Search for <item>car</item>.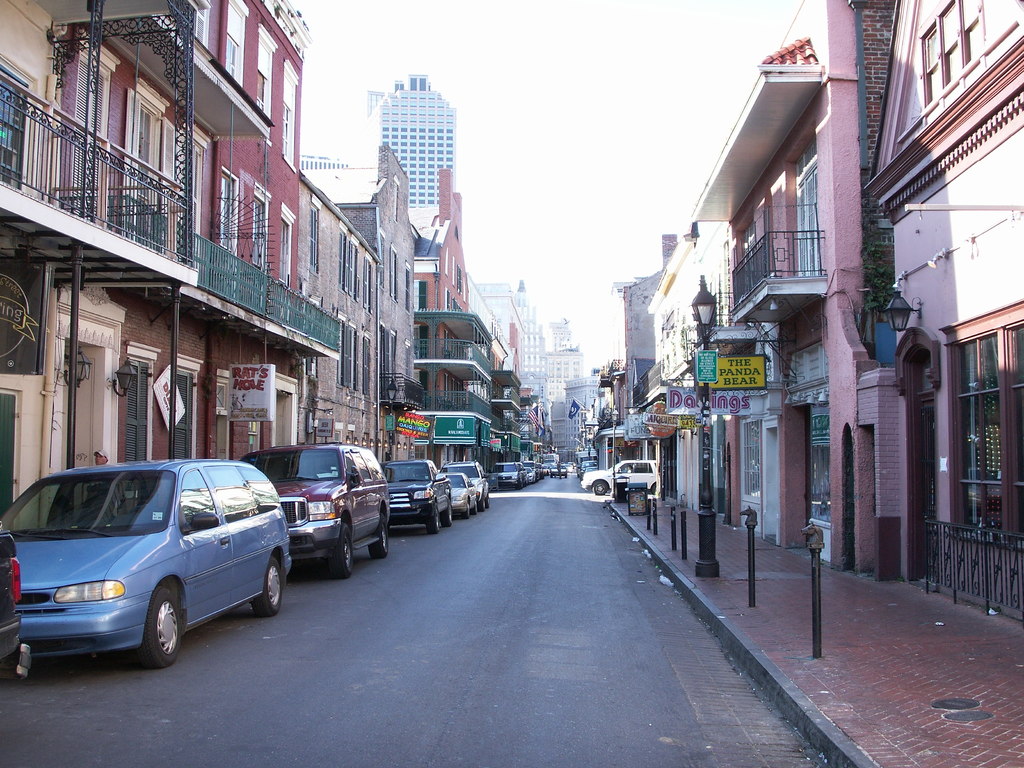
Found at 0:529:20:659.
